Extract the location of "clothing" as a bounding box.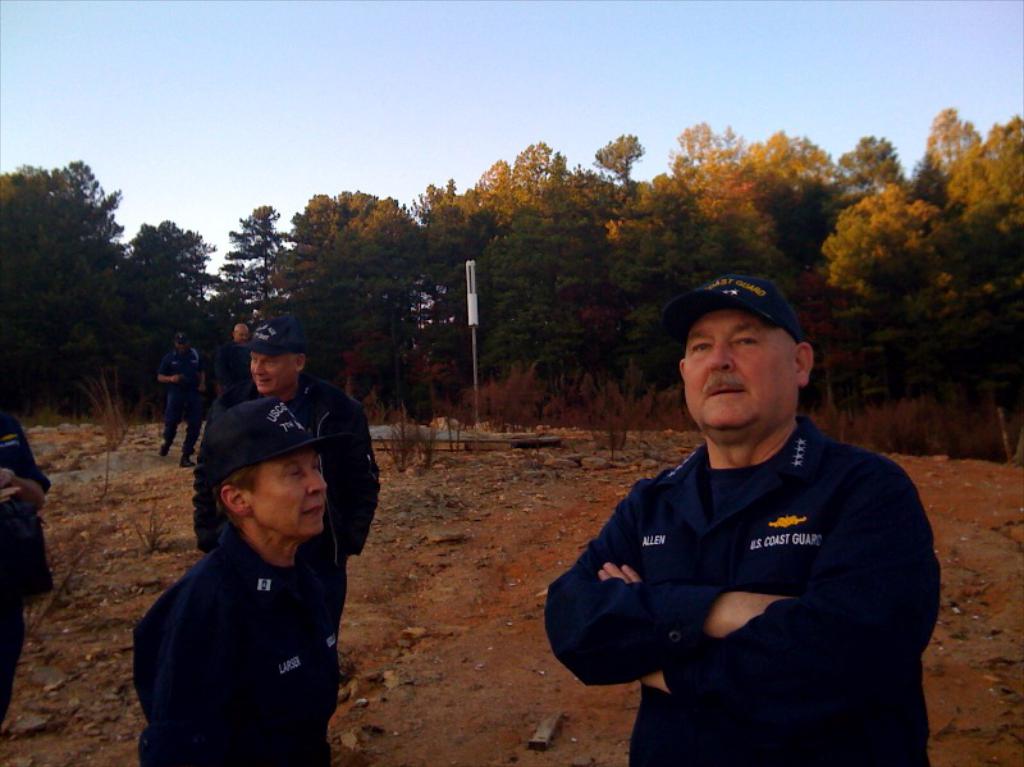
pyautogui.locateOnScreen(216, 347, 251, 411).
